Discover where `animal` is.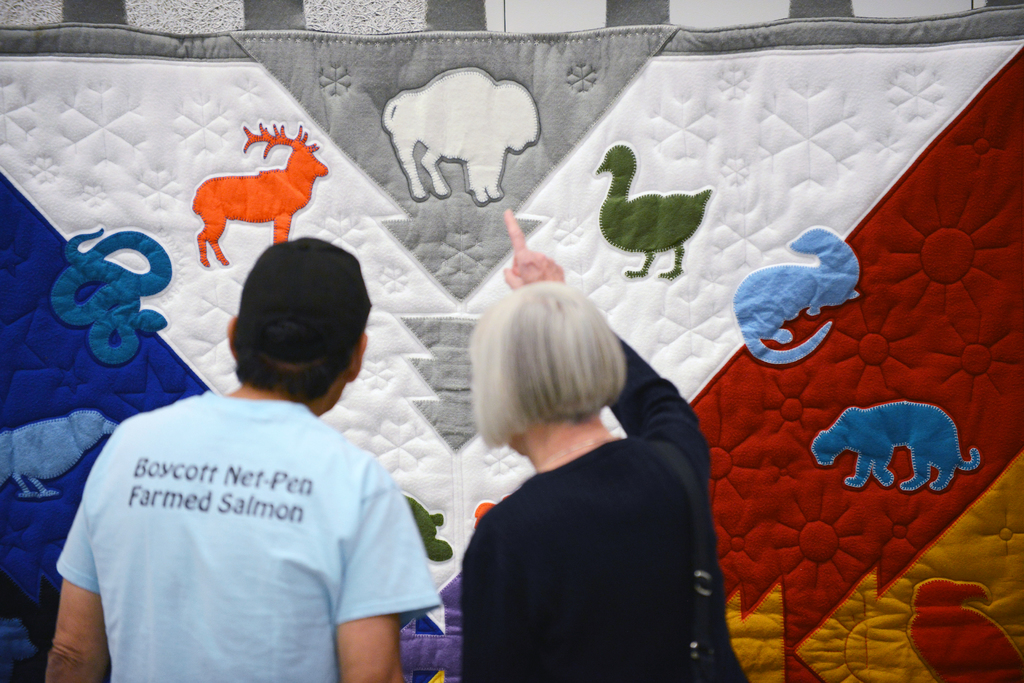
Discovered at 737/230/859/365.
